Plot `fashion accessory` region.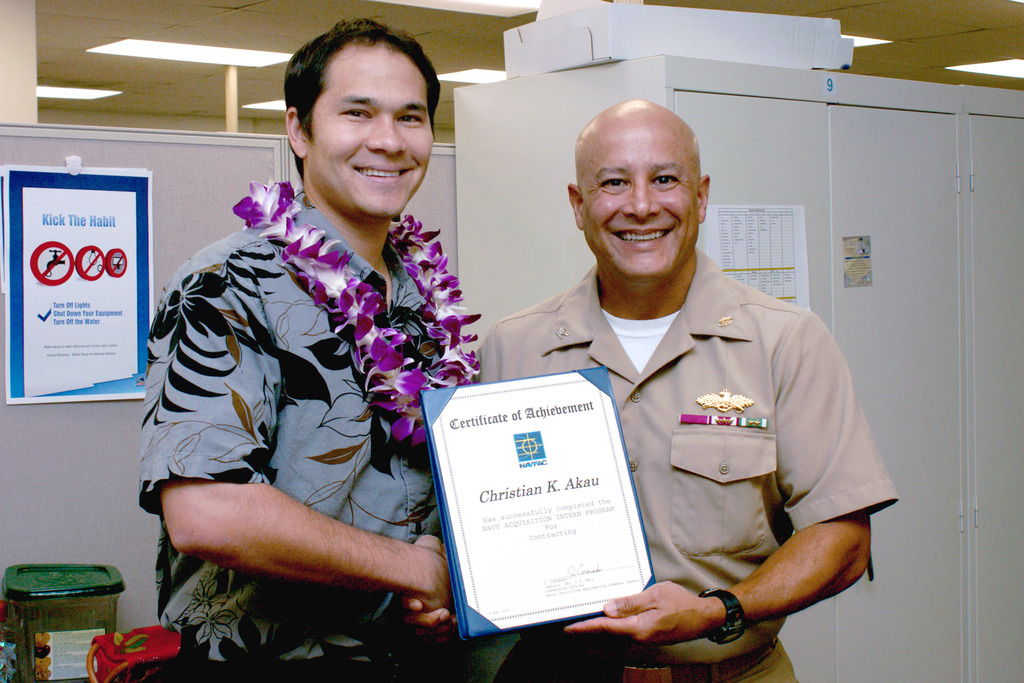
Plotted at select_region(230, 176, 480, 448).
